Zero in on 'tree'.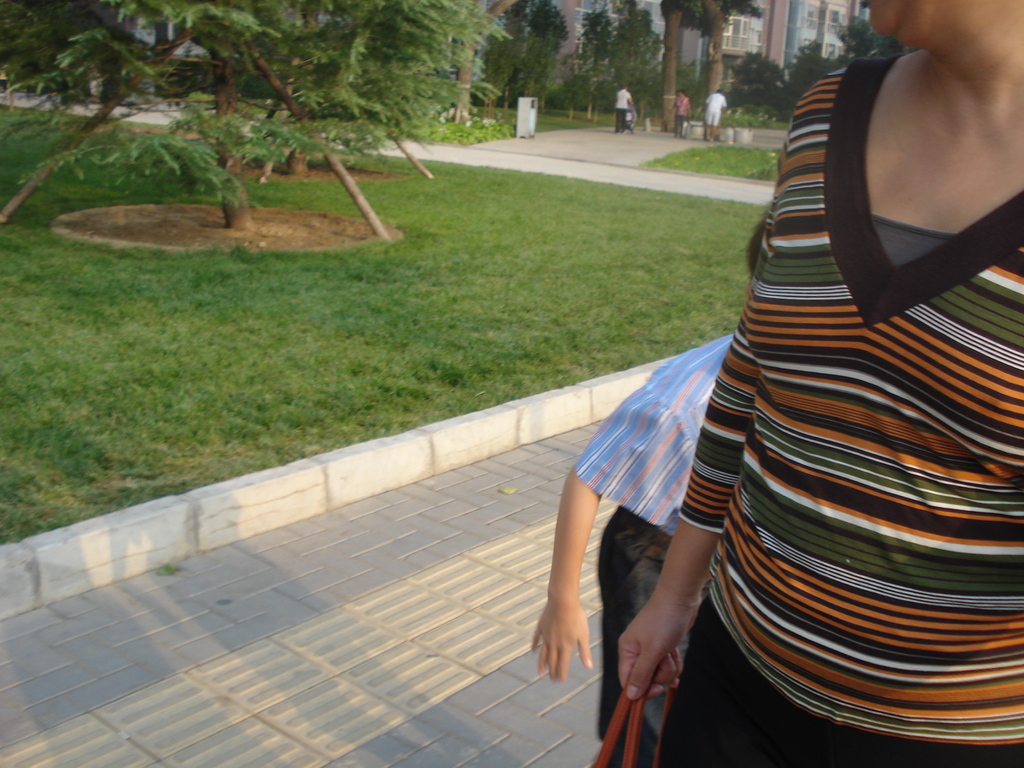
Zeroed in: l=0, t=0, r=372, b=240.
